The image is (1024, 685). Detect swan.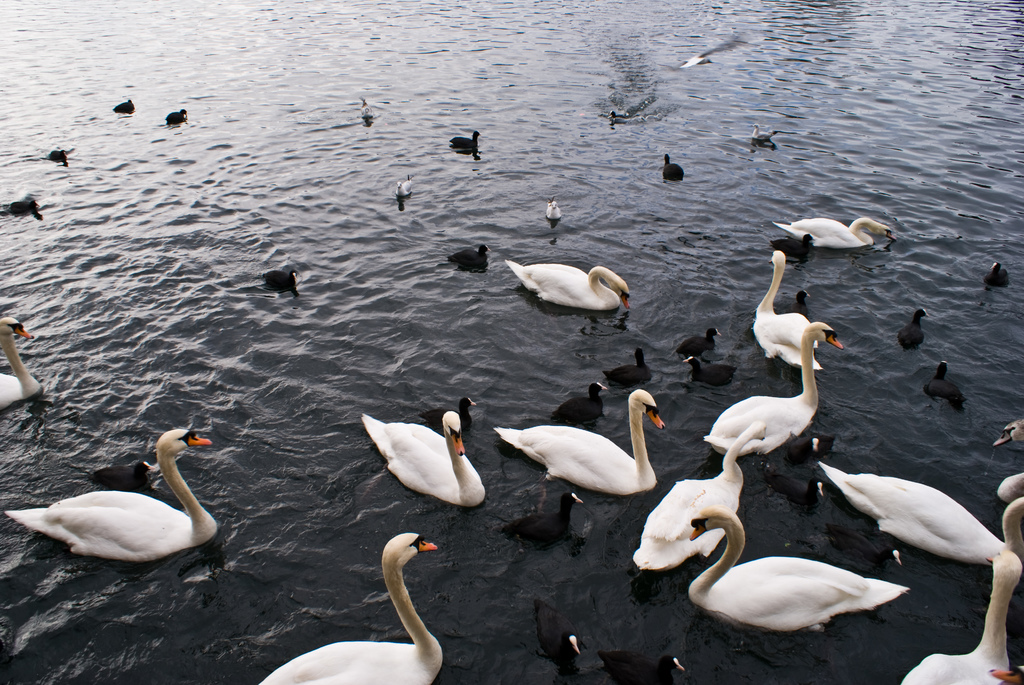
Detection: 767,217,899,251.
